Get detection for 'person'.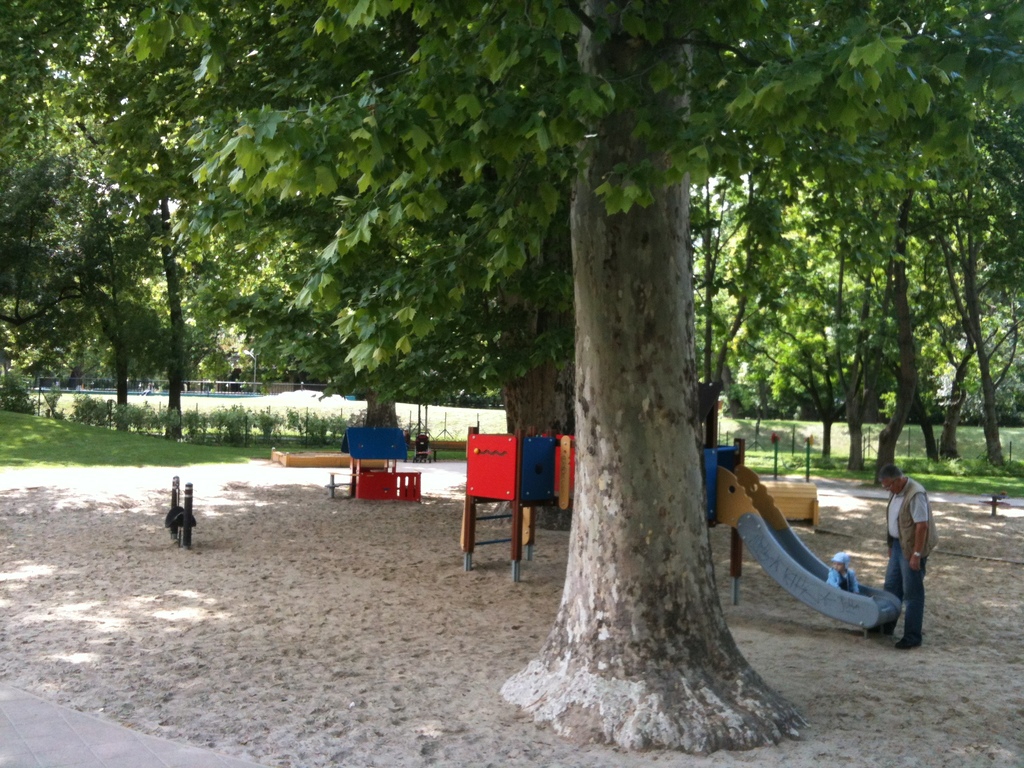
Detection: left=876, top=461, right=941, bottom=651.
